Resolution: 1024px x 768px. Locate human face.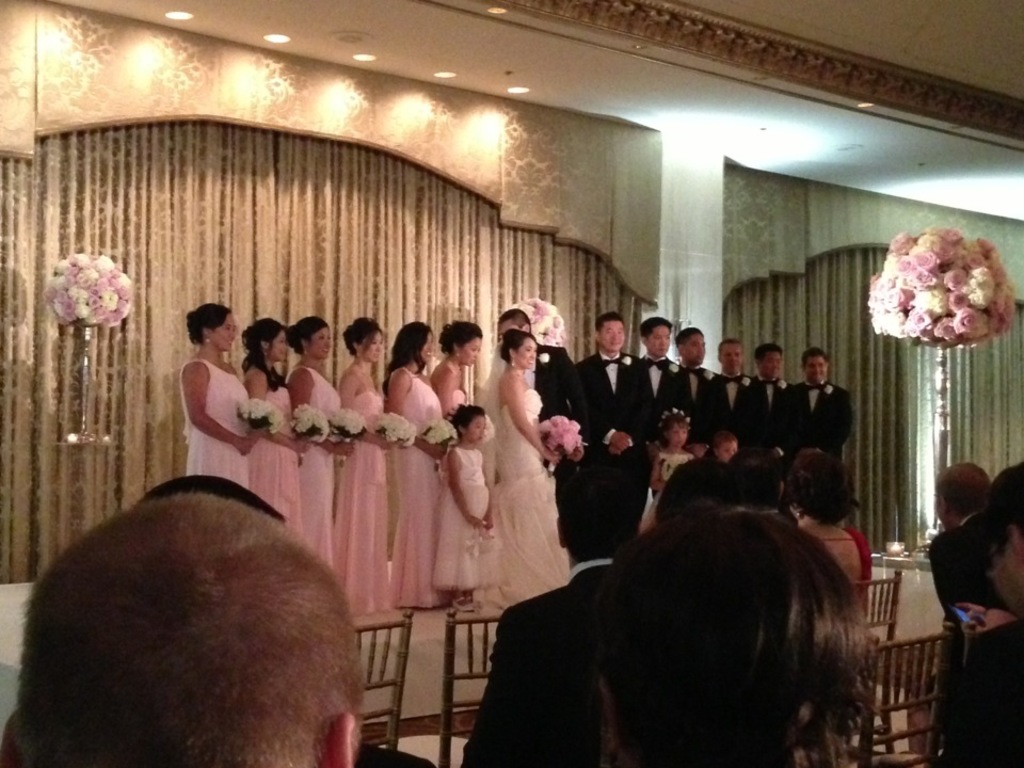
458:333:480:358.
